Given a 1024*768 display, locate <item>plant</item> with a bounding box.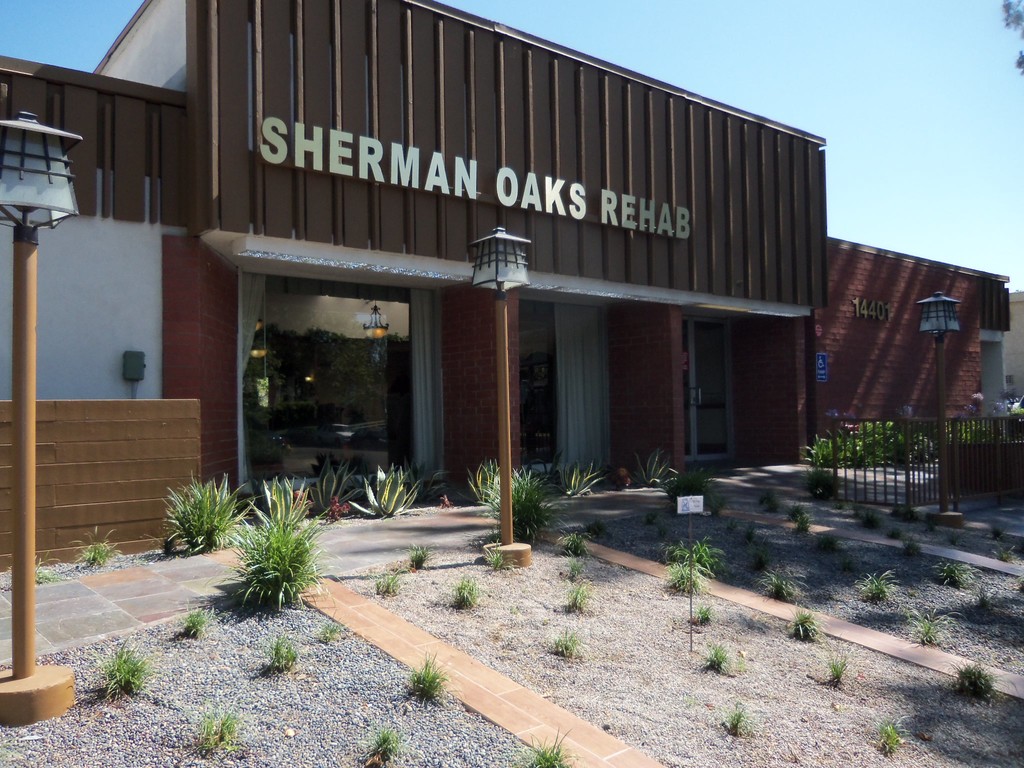
Located: (left=369, top=718, right=395, bottom=759).
